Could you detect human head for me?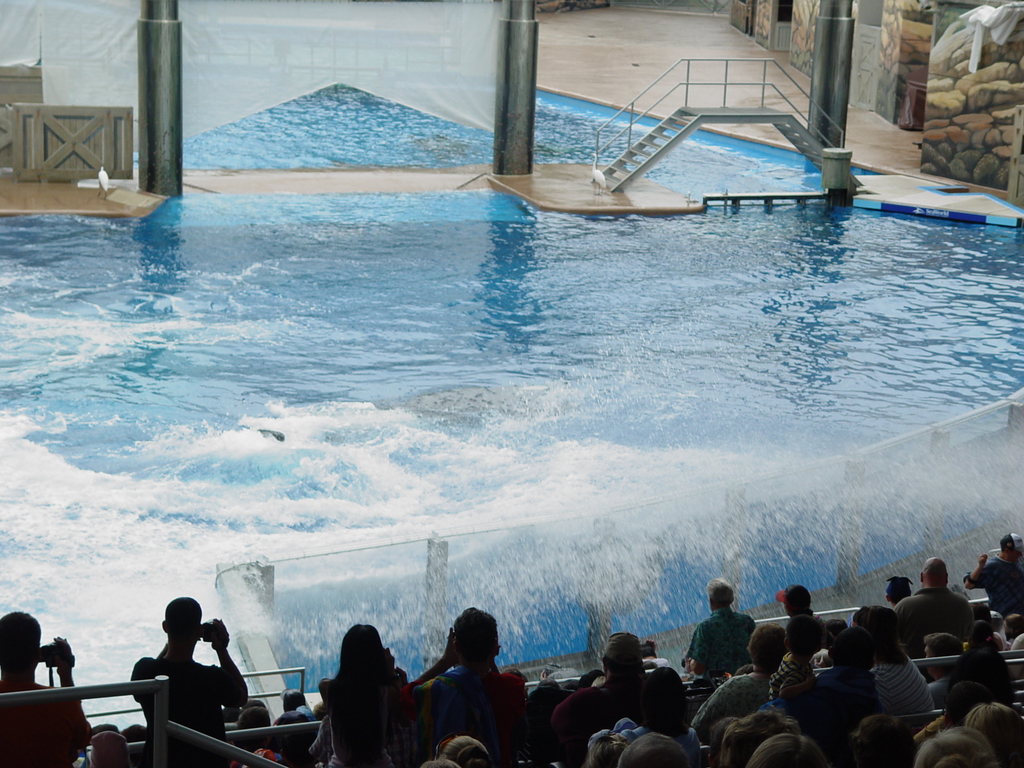
Detection result: <box>91,729,132,767</box>.
